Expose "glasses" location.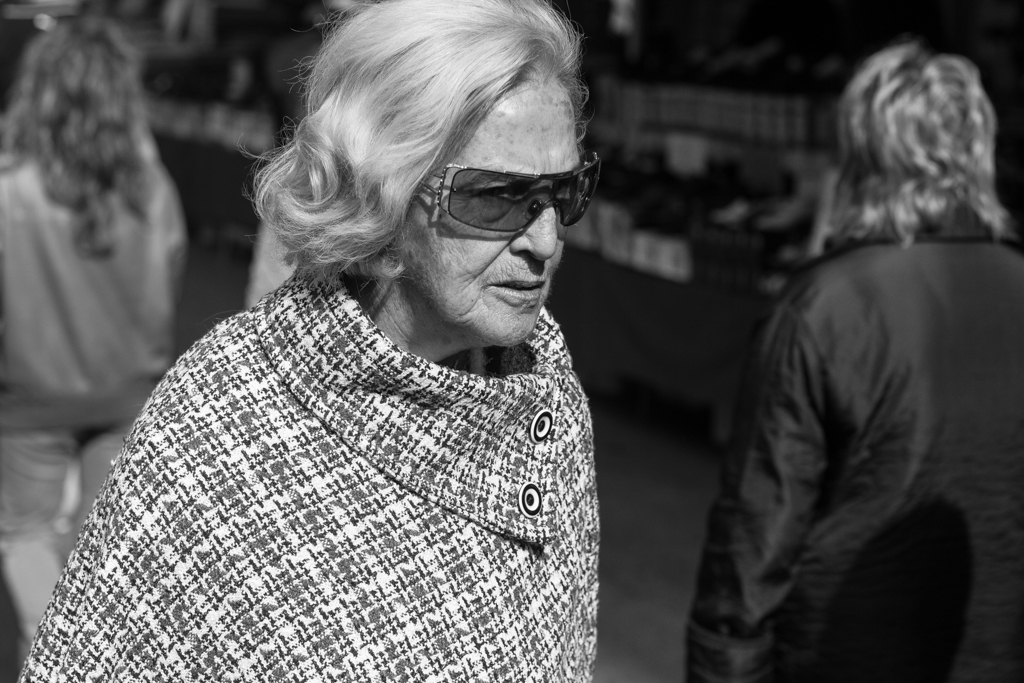
Exposed at region(425, 145, 608, 238).
